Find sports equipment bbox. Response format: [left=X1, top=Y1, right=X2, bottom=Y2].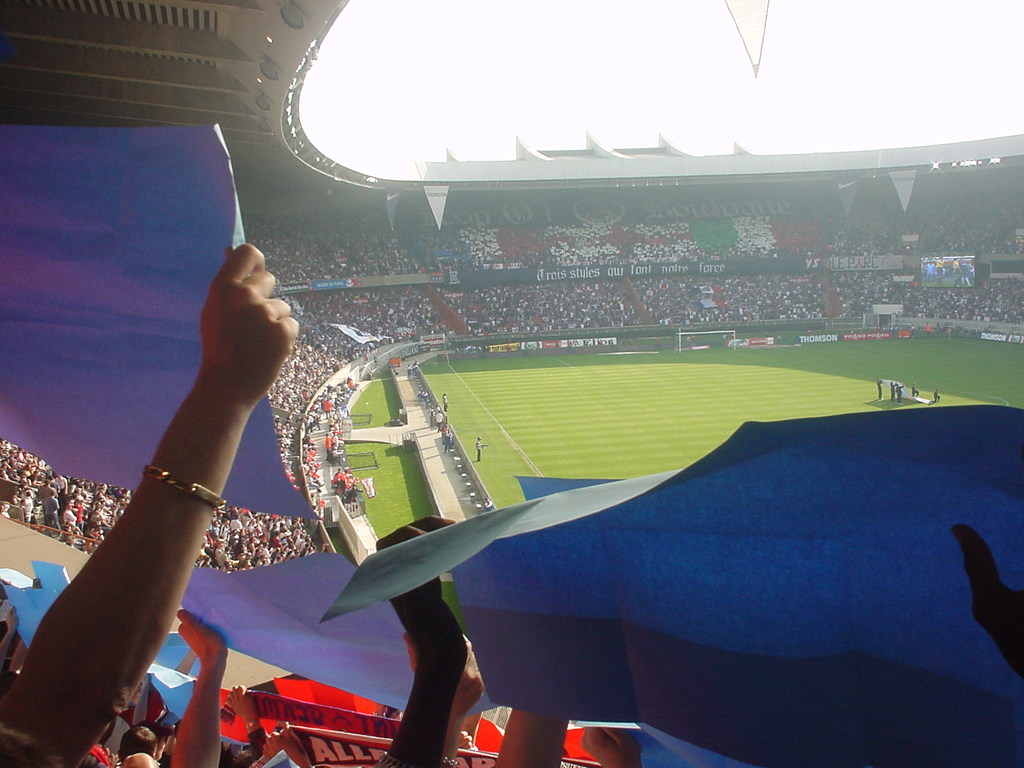
[left=676, top=328, right=738, bottom=356].
